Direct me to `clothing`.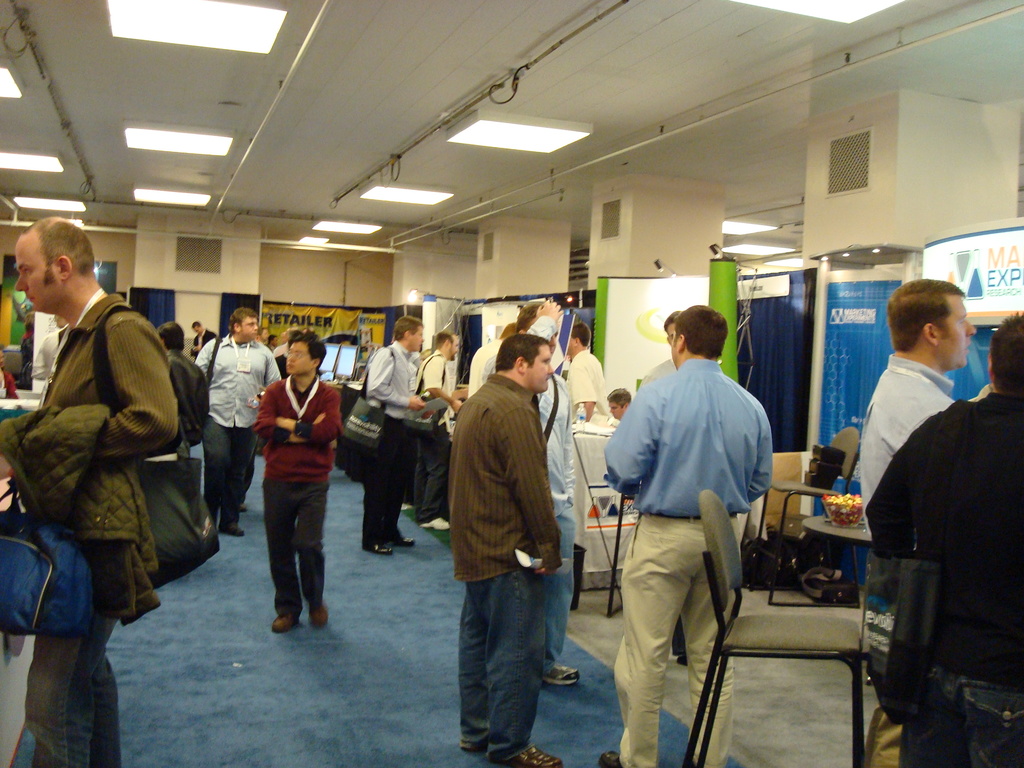
Direction: (440,367,565,757).
